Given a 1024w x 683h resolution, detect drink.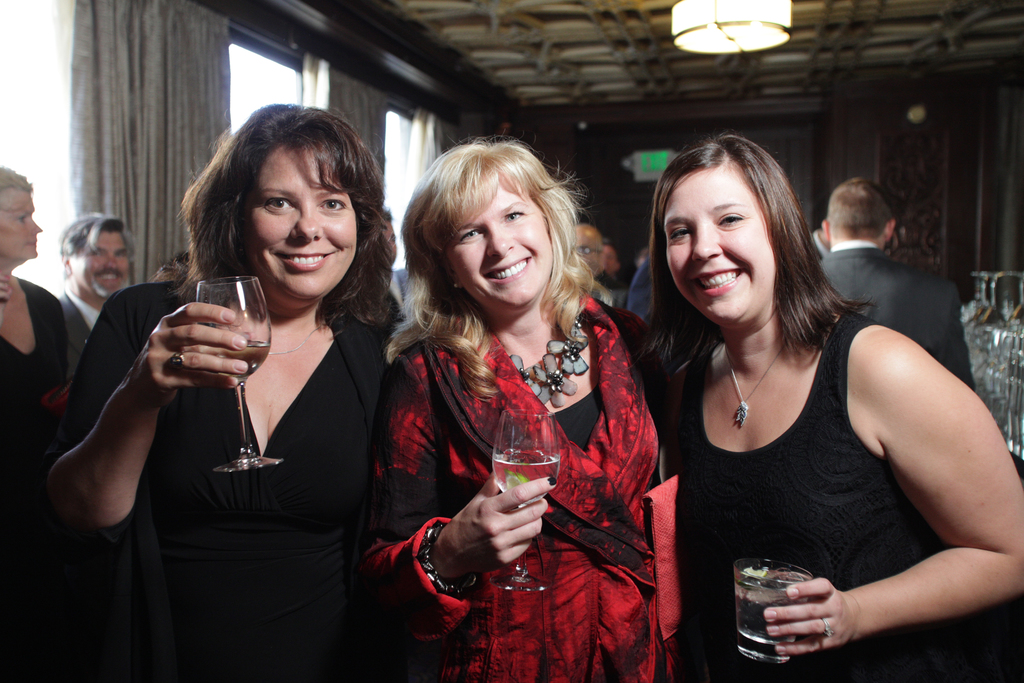
x1=198, y1=340, x2=274, y2=369.
